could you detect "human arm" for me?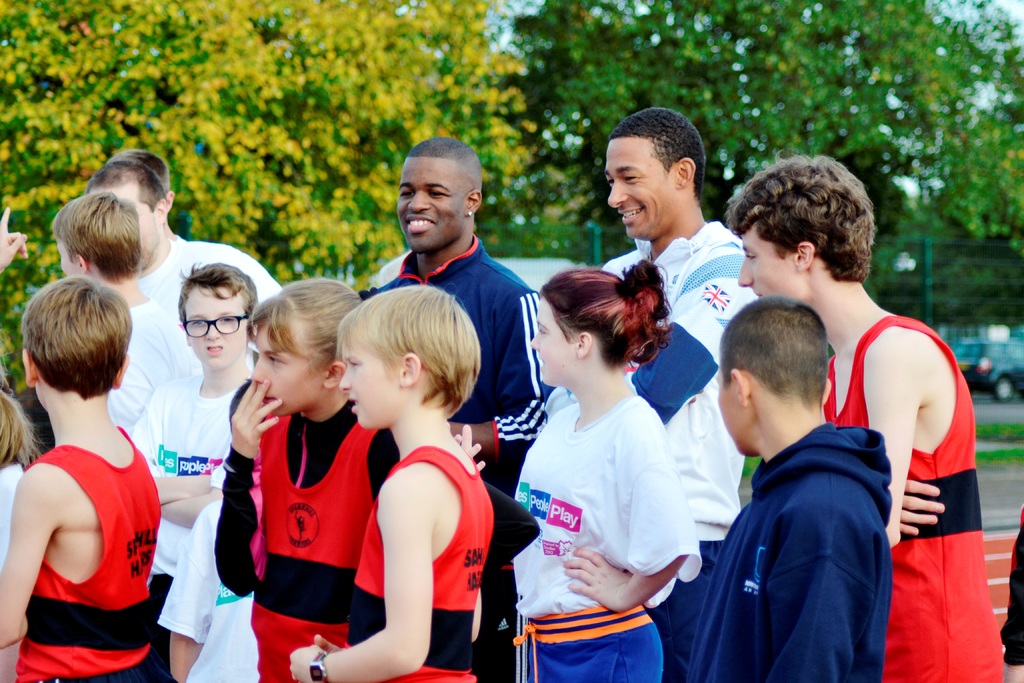
Detection result: 471/472/538/591.
